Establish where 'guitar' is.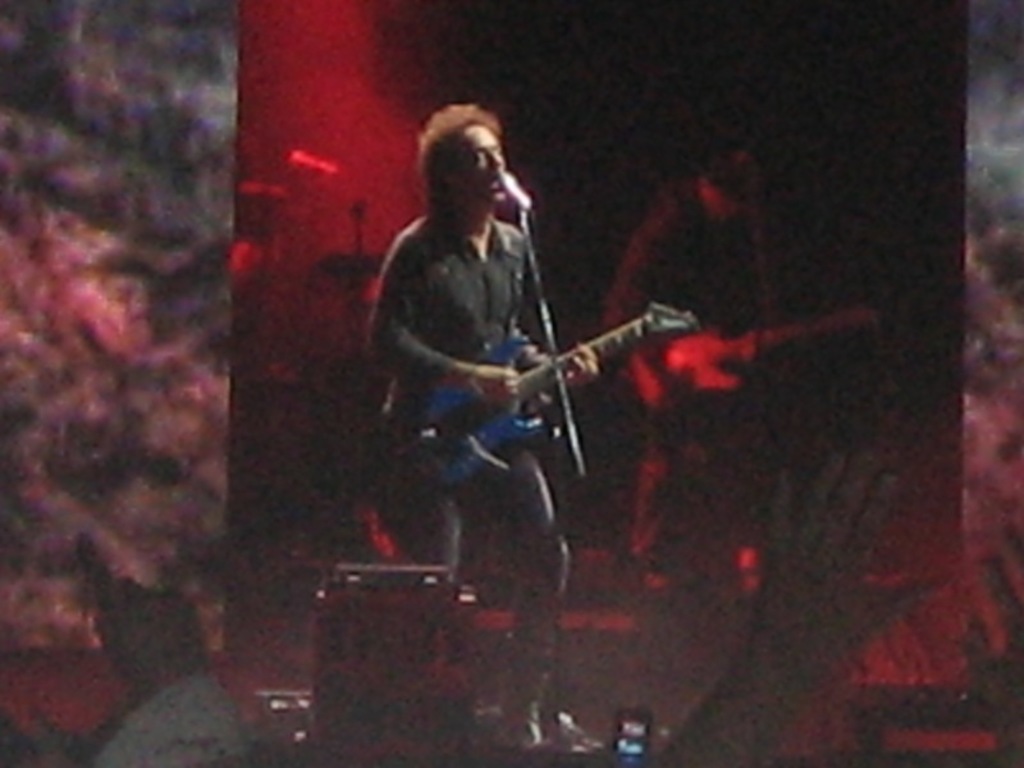
Established at <region>412, 293, 700, 489</region>.
